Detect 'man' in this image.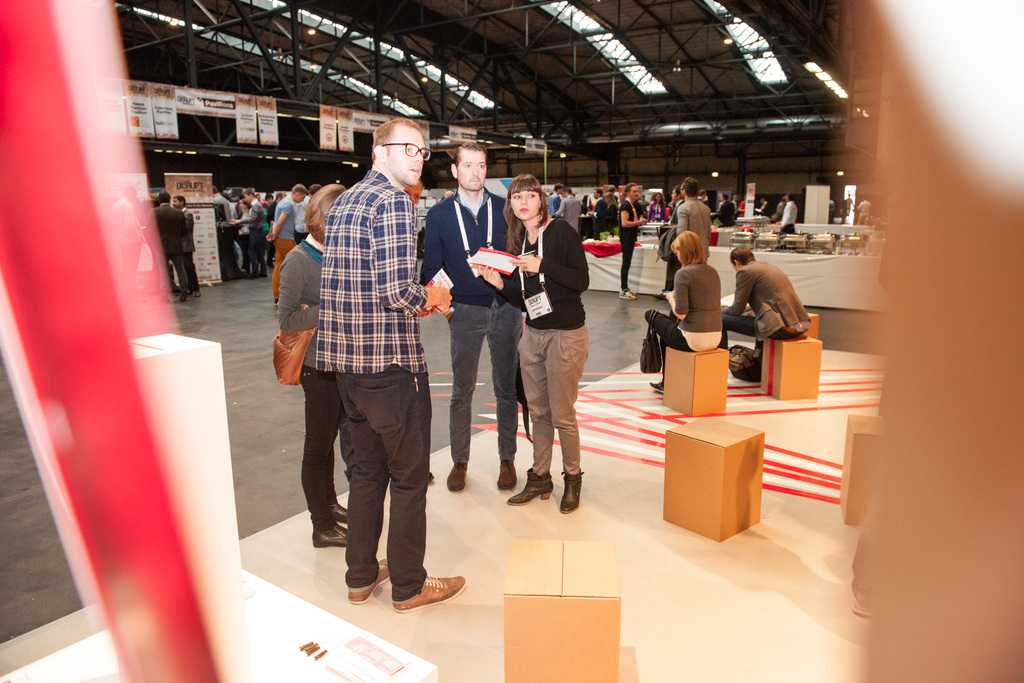
Detection: [x1=176, y1=197, x2=203, y2=288].
